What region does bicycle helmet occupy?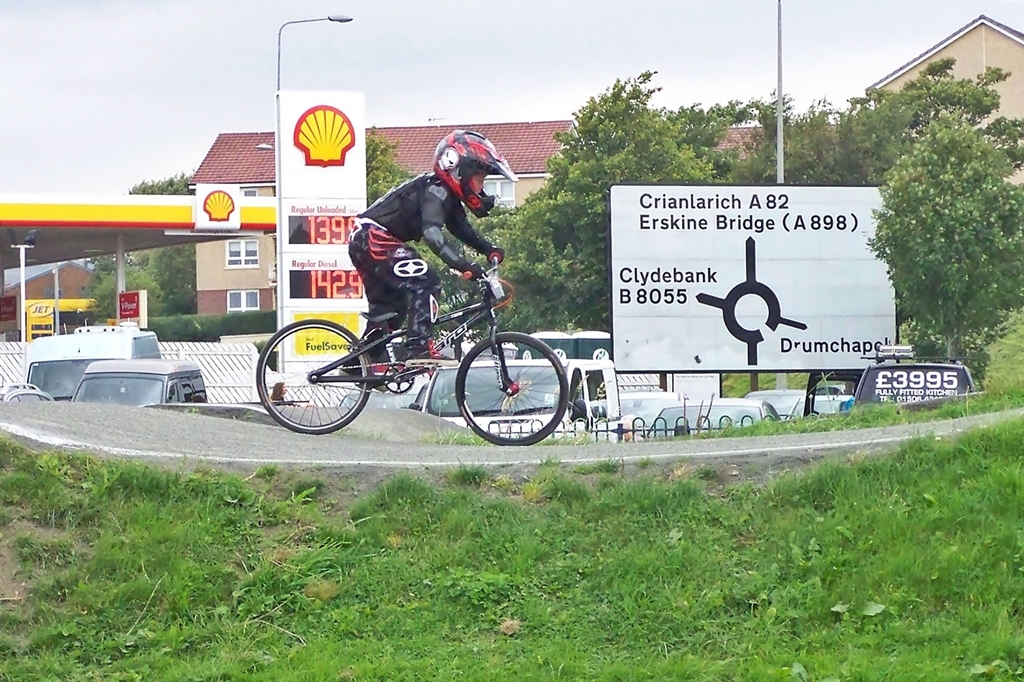
pyautogui.locateOnScreen(437, 129, 511, 207).
